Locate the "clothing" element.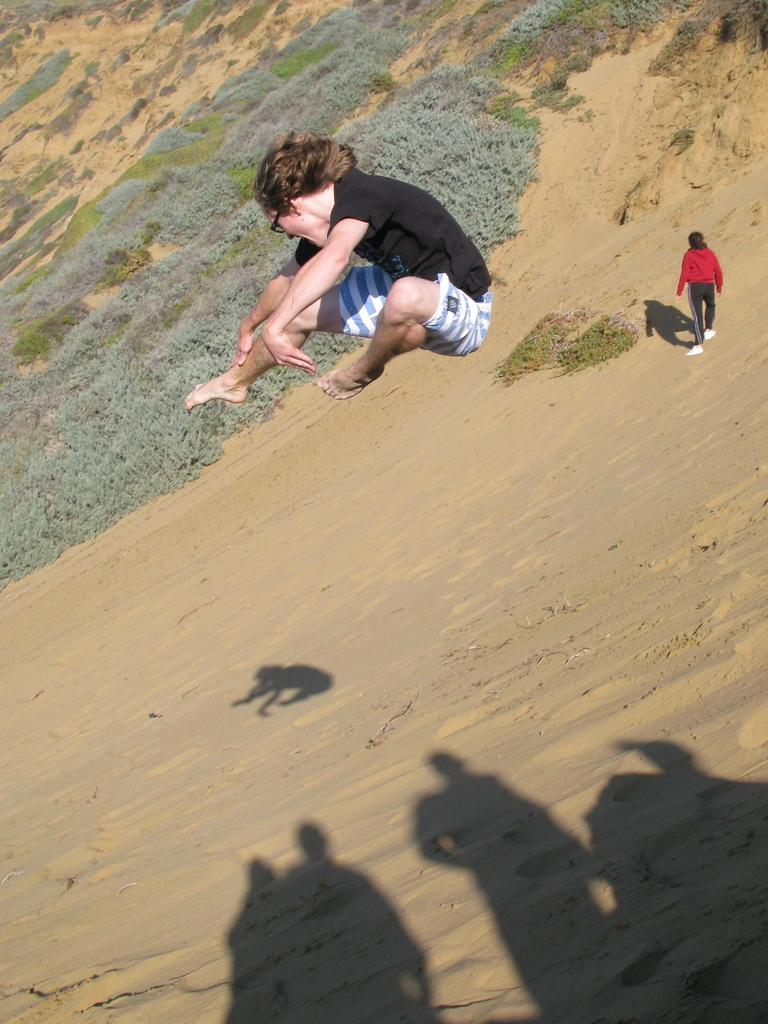
Element bbox: 214 170 455 388.
